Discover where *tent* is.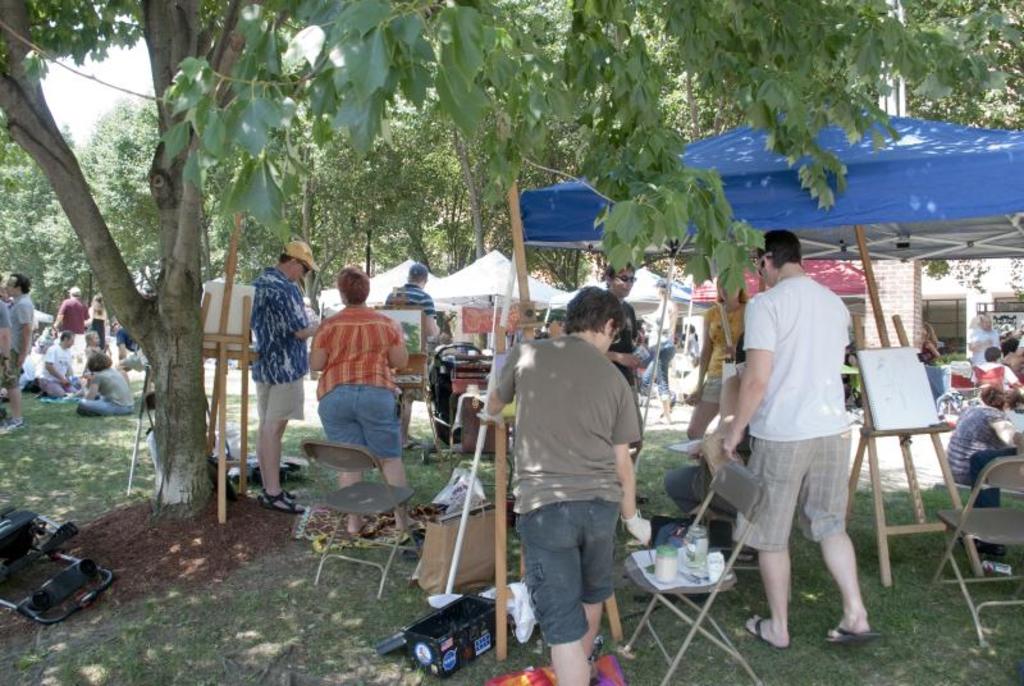
Discovered at <box>520,88,1023,586</box>.
